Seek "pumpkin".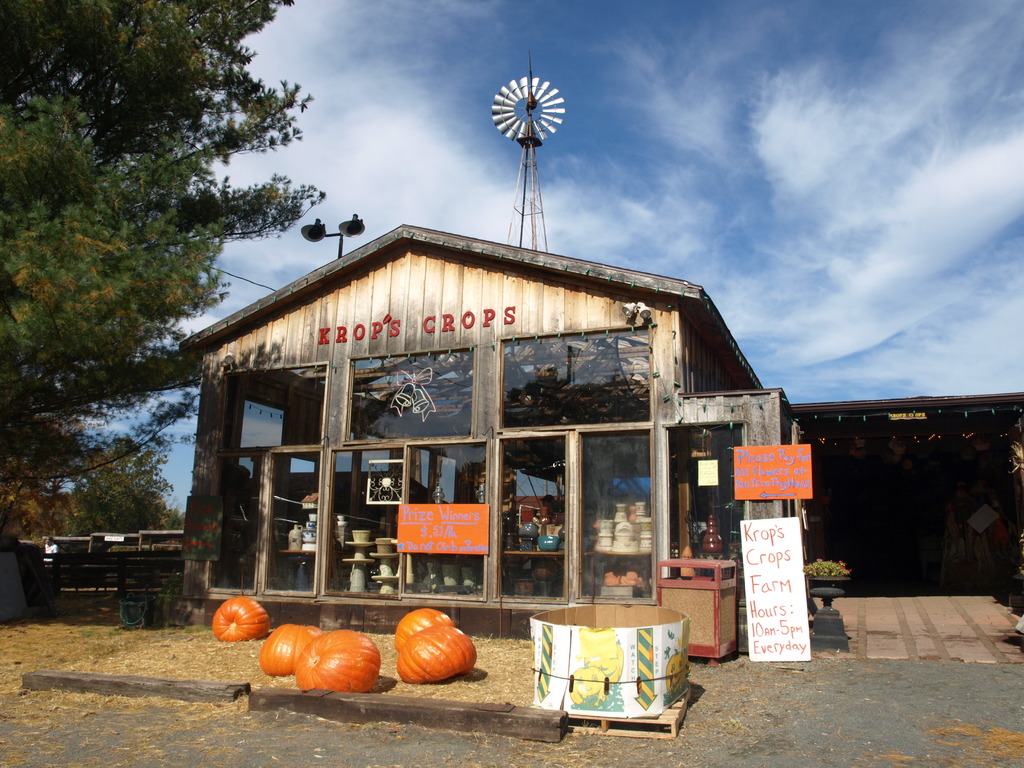
257:623:324:676.
